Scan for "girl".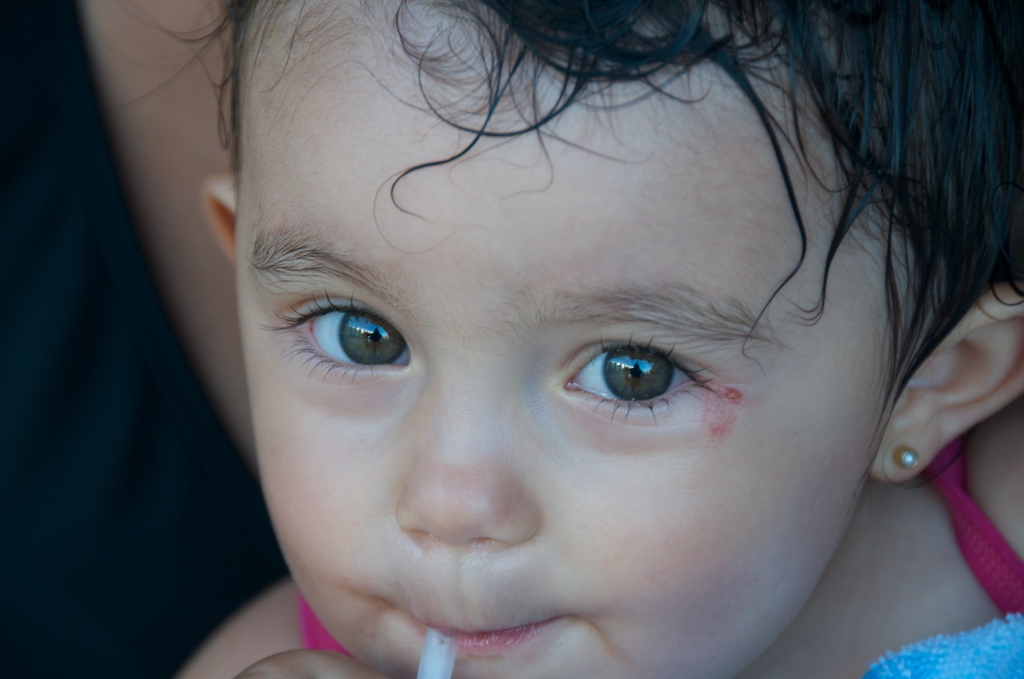
Scan result: <bbox>182, 0, 1023, 678</bbox>.
